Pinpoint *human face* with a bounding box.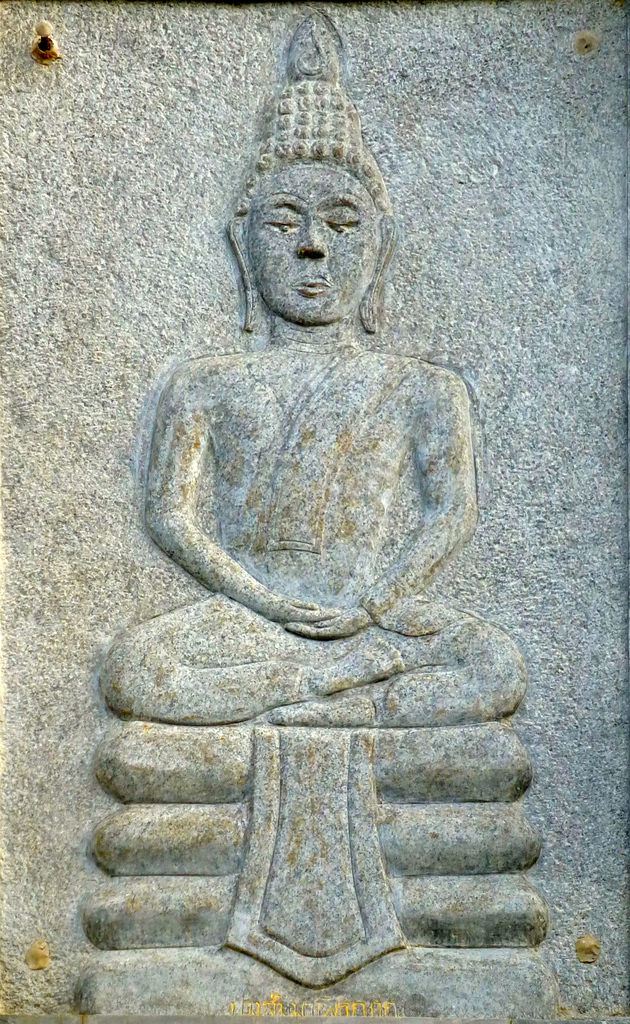
[246, 161, 383, 324].
